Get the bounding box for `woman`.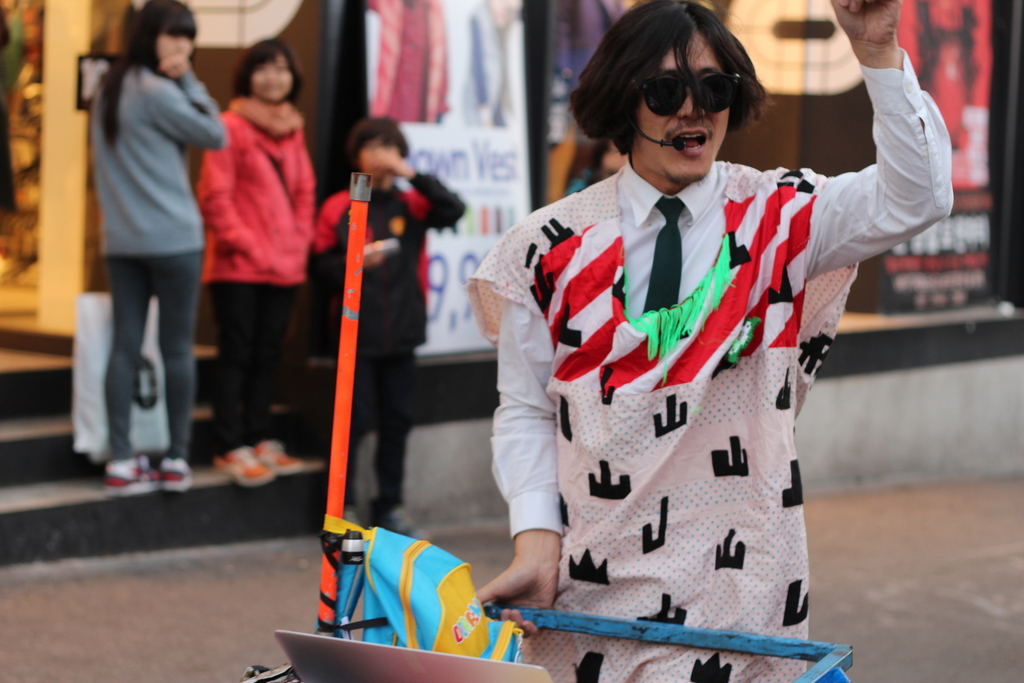
bbox(78, 0, 237, 505).
